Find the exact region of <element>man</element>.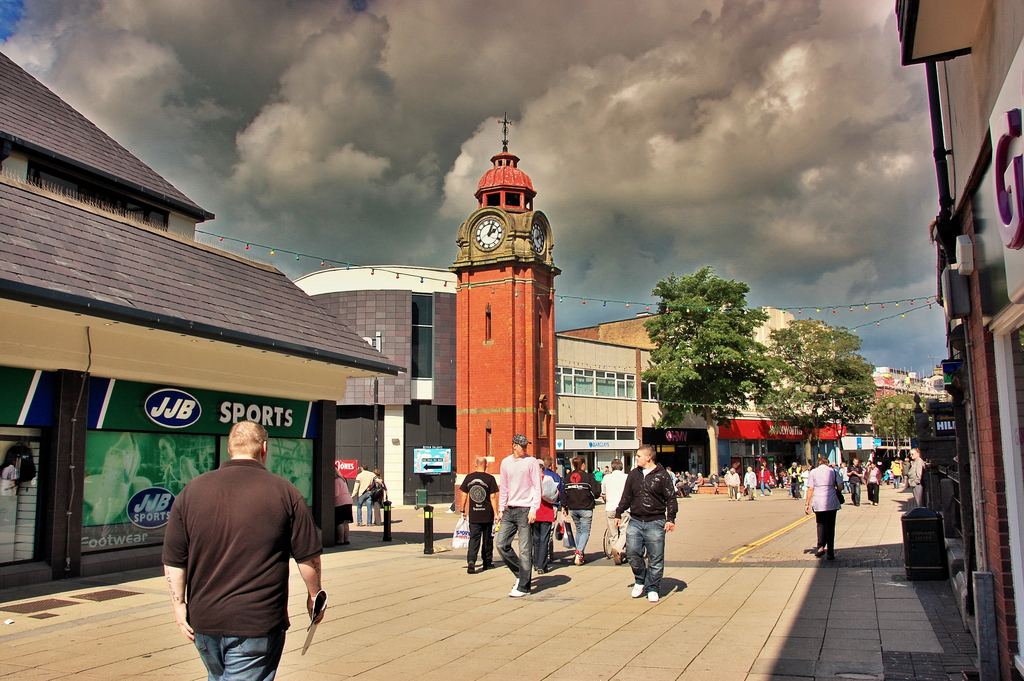
Exact region: <region>615, 444, 679, 602</region>.
